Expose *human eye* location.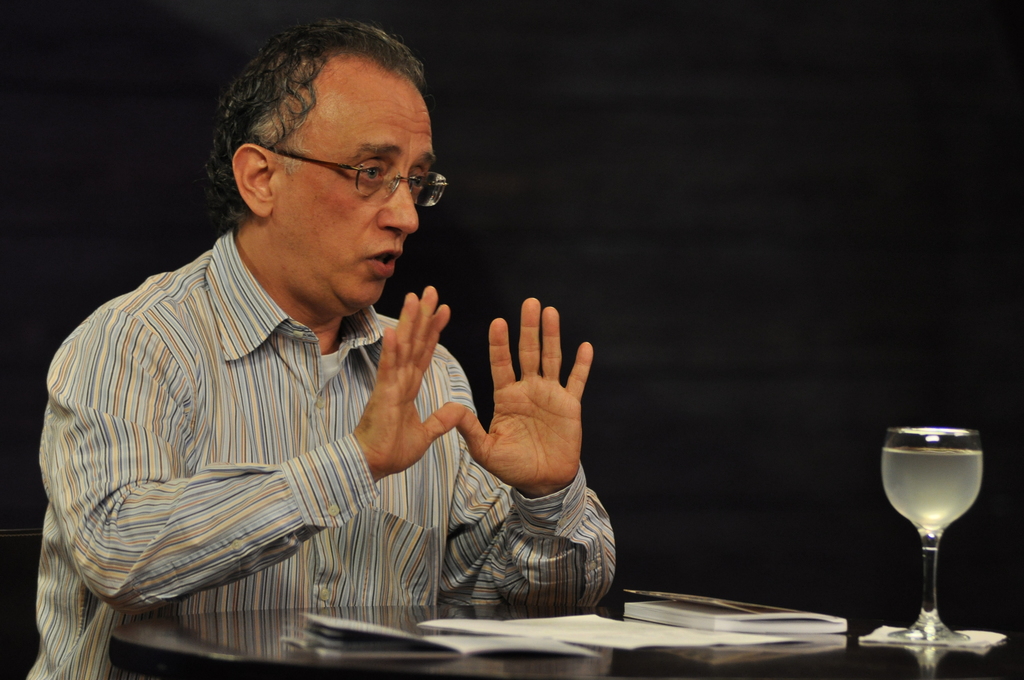
Exposed at left=404, top=168, right=430, bottom=198.
